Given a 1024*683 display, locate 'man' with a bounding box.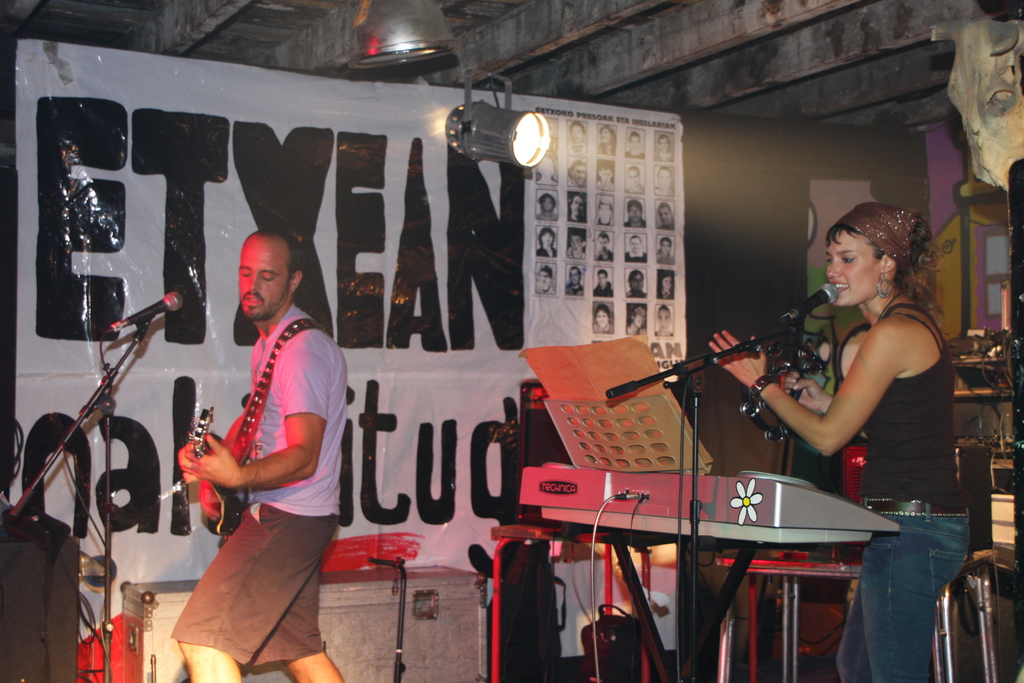
Located: bbox=(565, 266, 586, 297).
